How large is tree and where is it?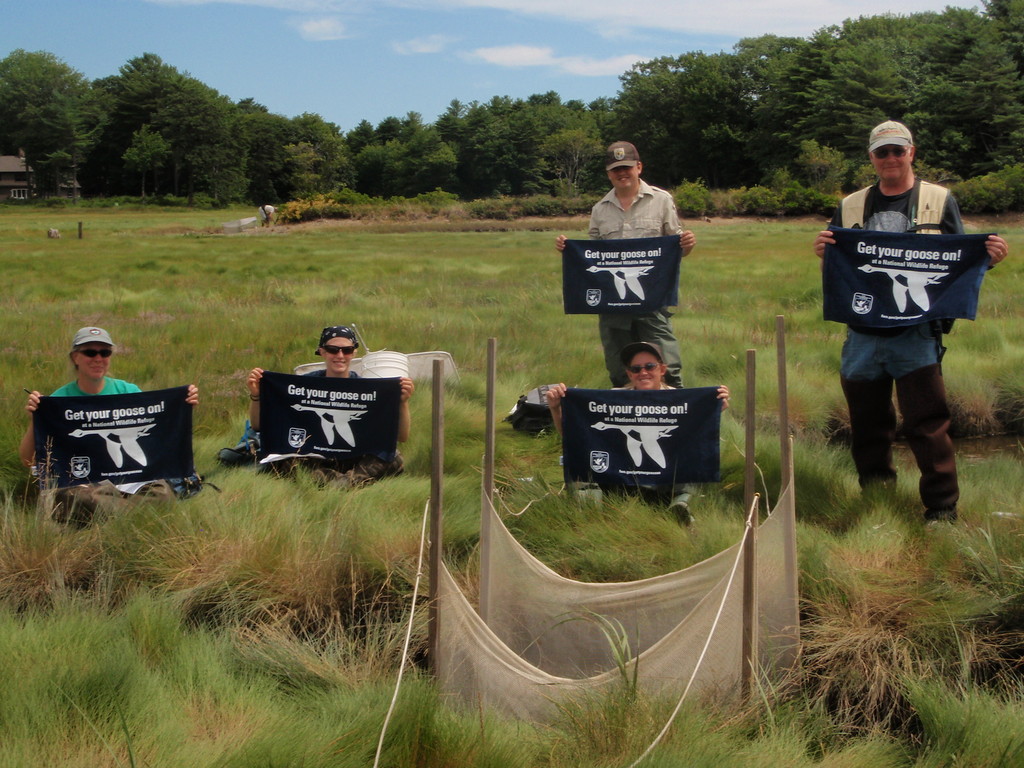
Bounding box: 779 131 842 196.
